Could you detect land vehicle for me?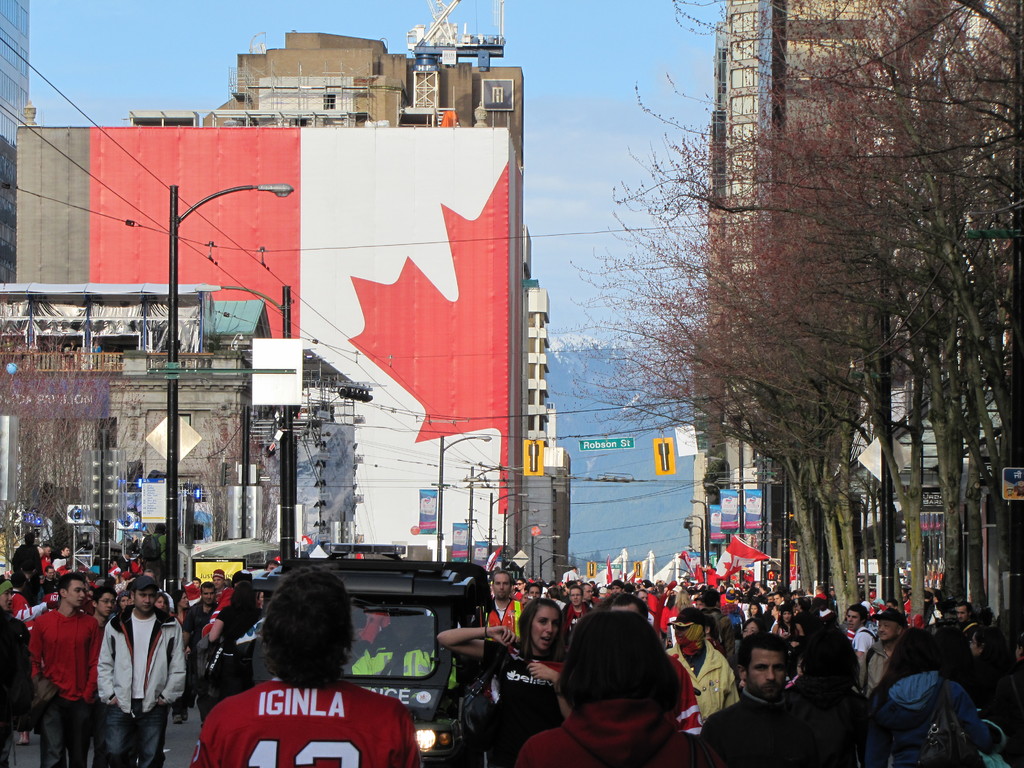
Detection result: BBox(257, 538, 493, 767).
